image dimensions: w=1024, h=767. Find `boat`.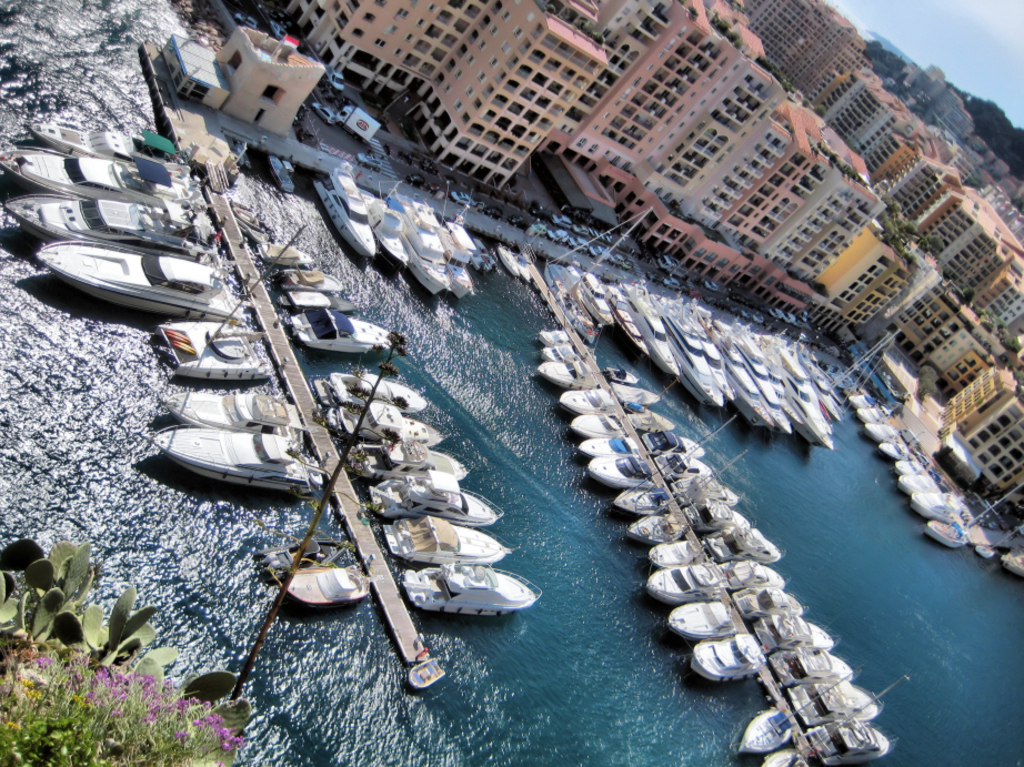
735, 708, 801, 757.
